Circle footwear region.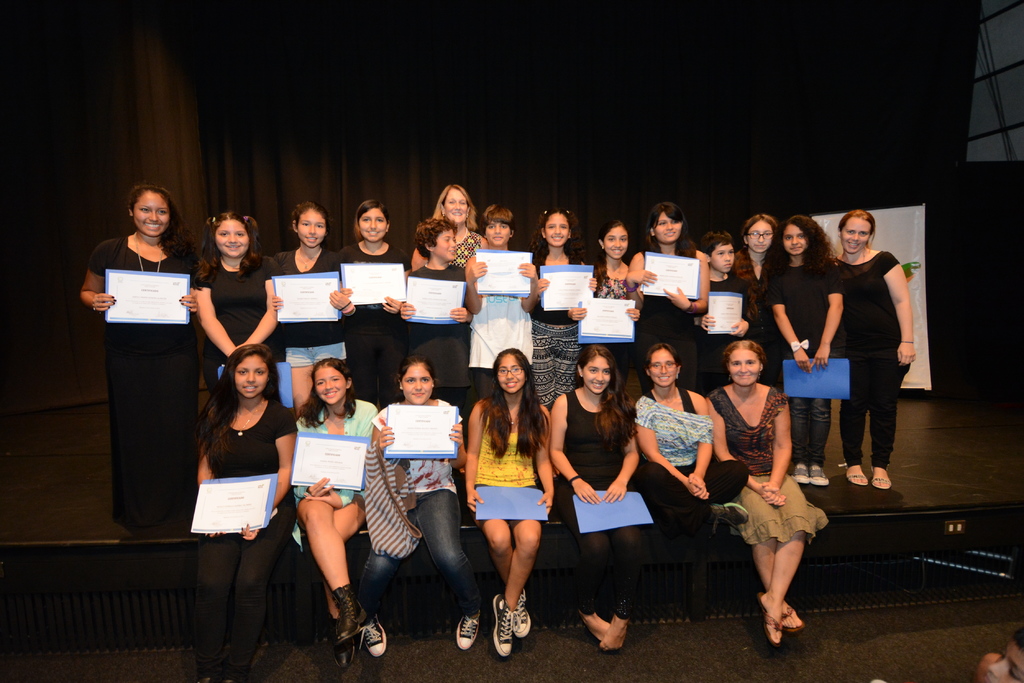
Region: Rect(783, 599, 806, 633).
